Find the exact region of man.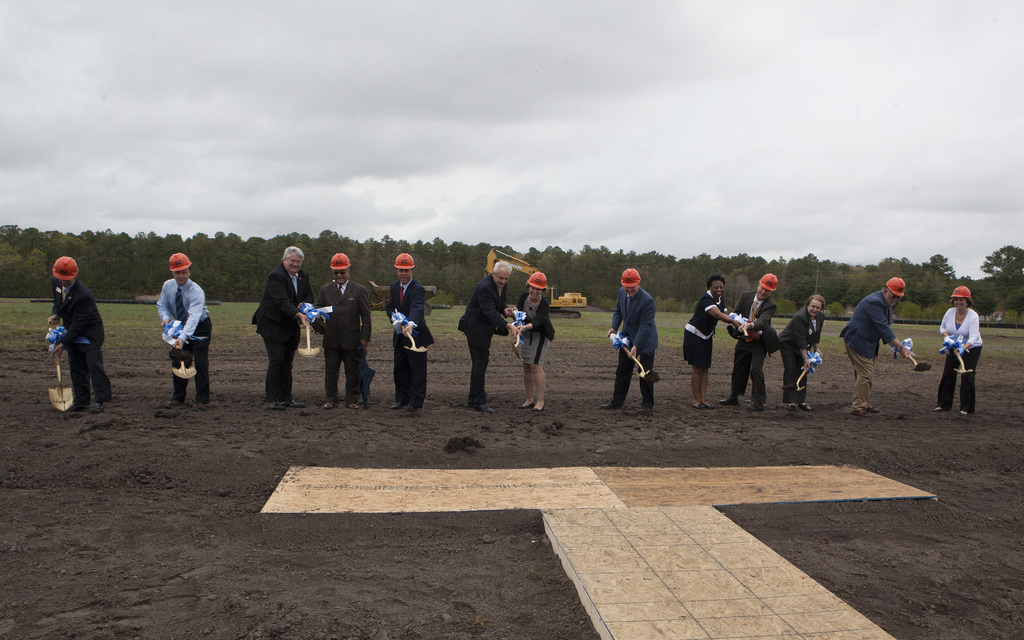
Exact region: {"left": 457, "top": 262, "right": 517, "bottom": 412}.
